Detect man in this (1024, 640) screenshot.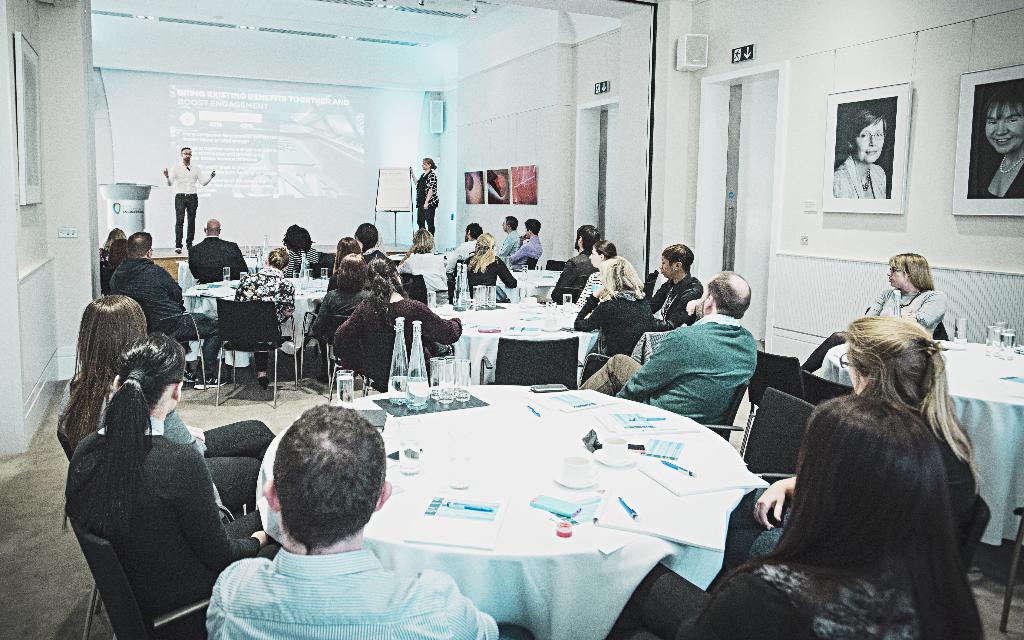
Detection: [586,278,762,433].
